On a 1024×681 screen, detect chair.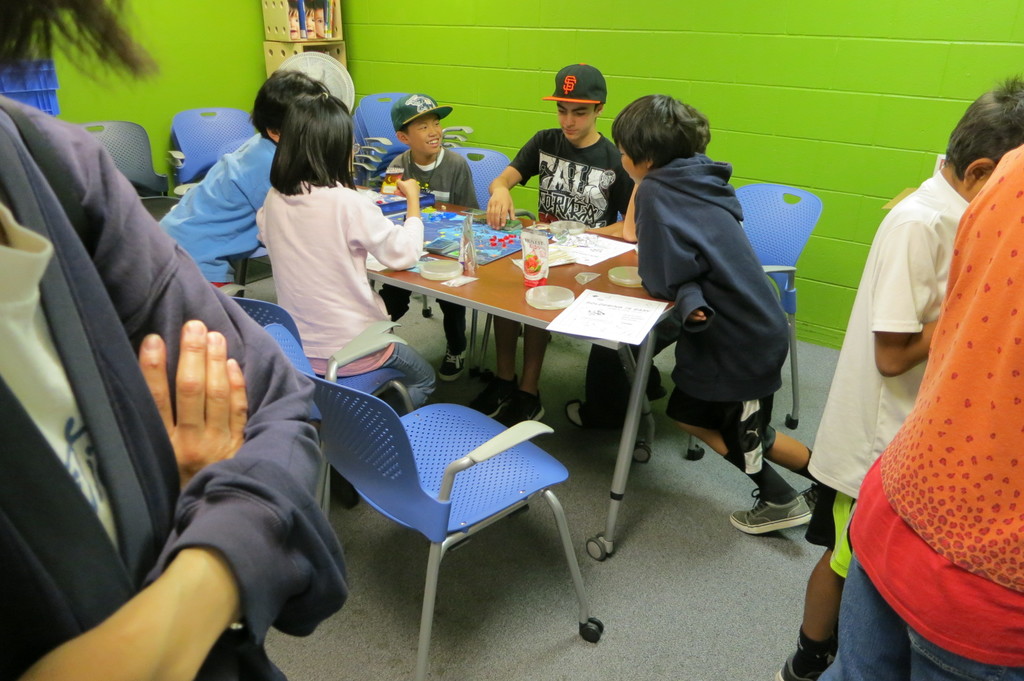
226,291,415,415.
